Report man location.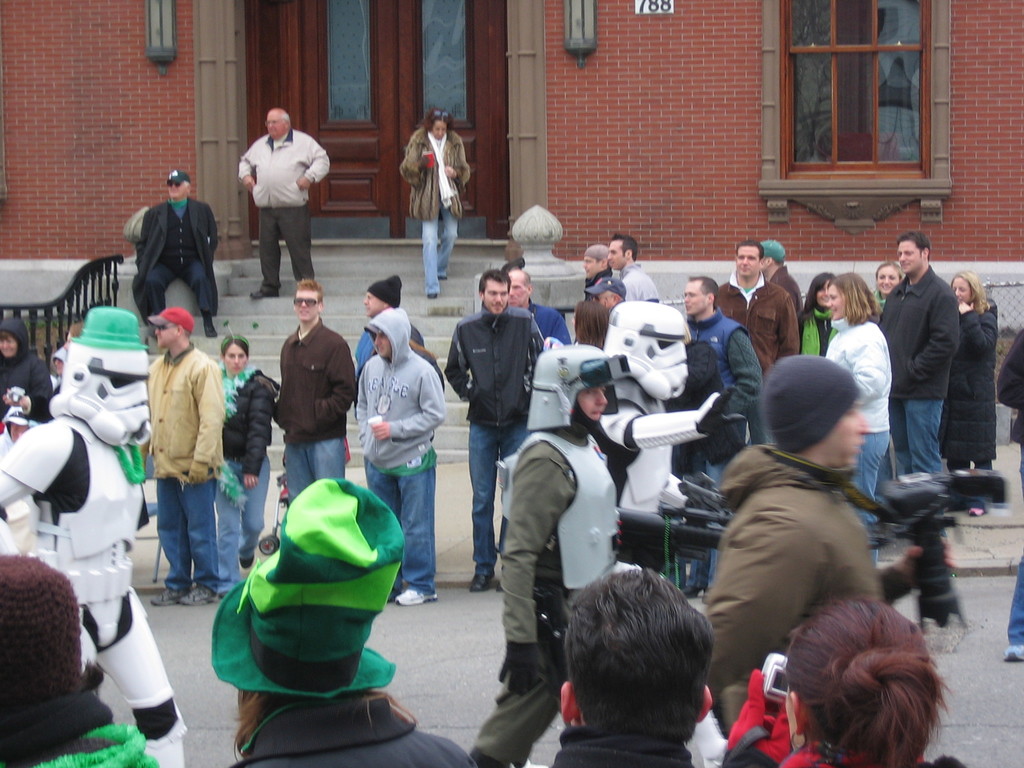
Report: crop(709, 353, 962, 740).
